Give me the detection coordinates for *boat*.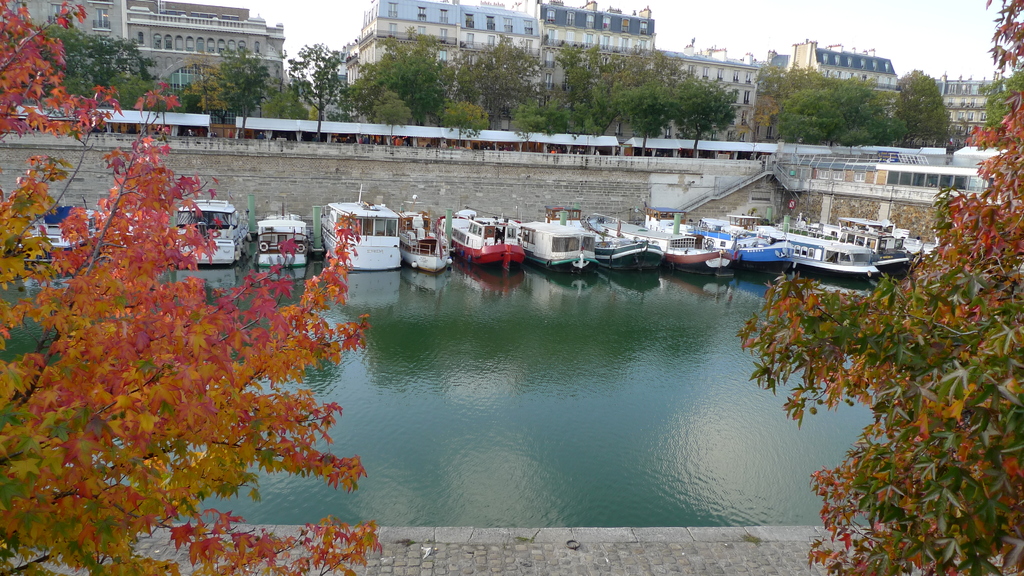
[652, 218, 794, 284].
